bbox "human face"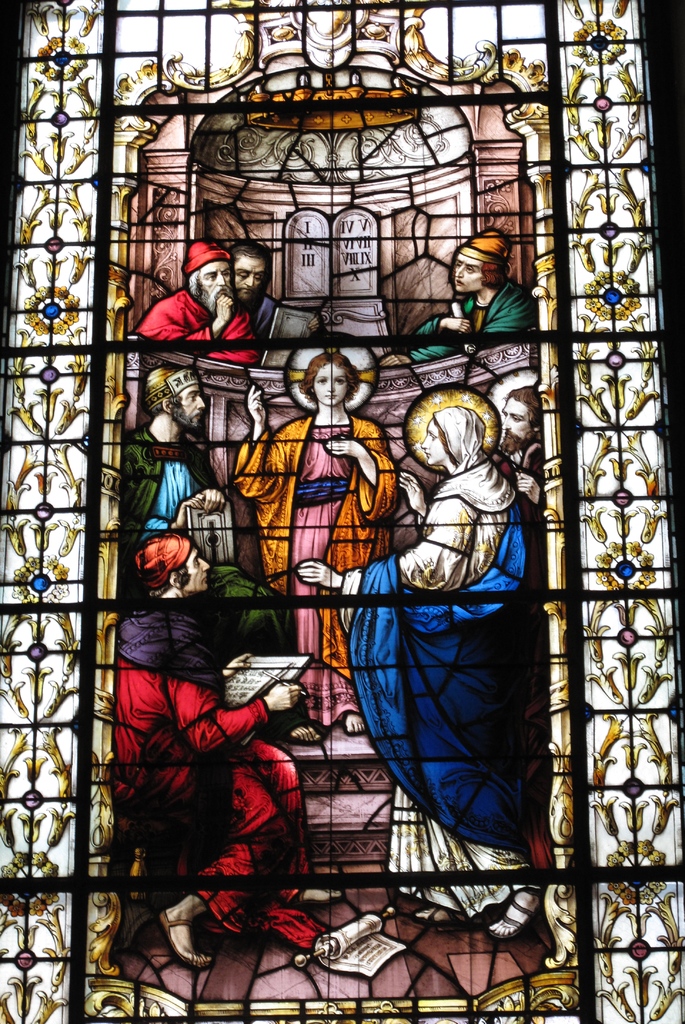
(left=235, top=257, right=263, bottom=300)
